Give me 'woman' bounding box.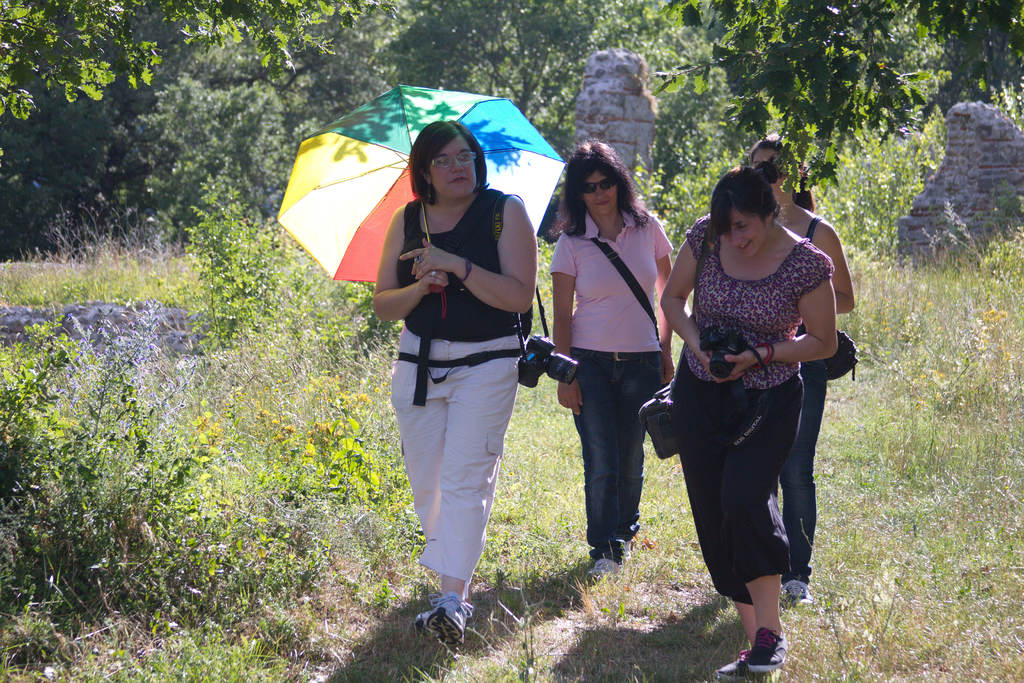
[x1=745, y1=135, x2=852, y2=616].
